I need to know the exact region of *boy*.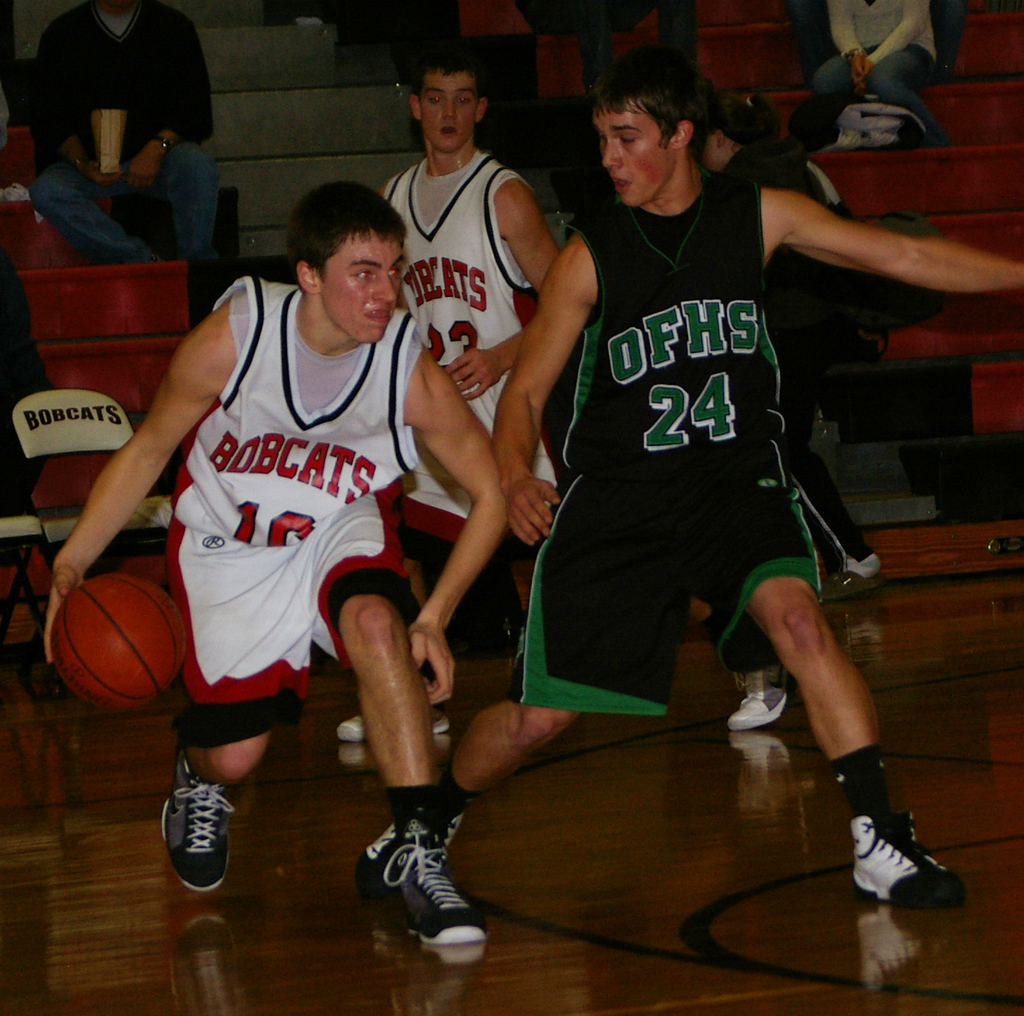
Region: crop(332, 49, 567, 739).
